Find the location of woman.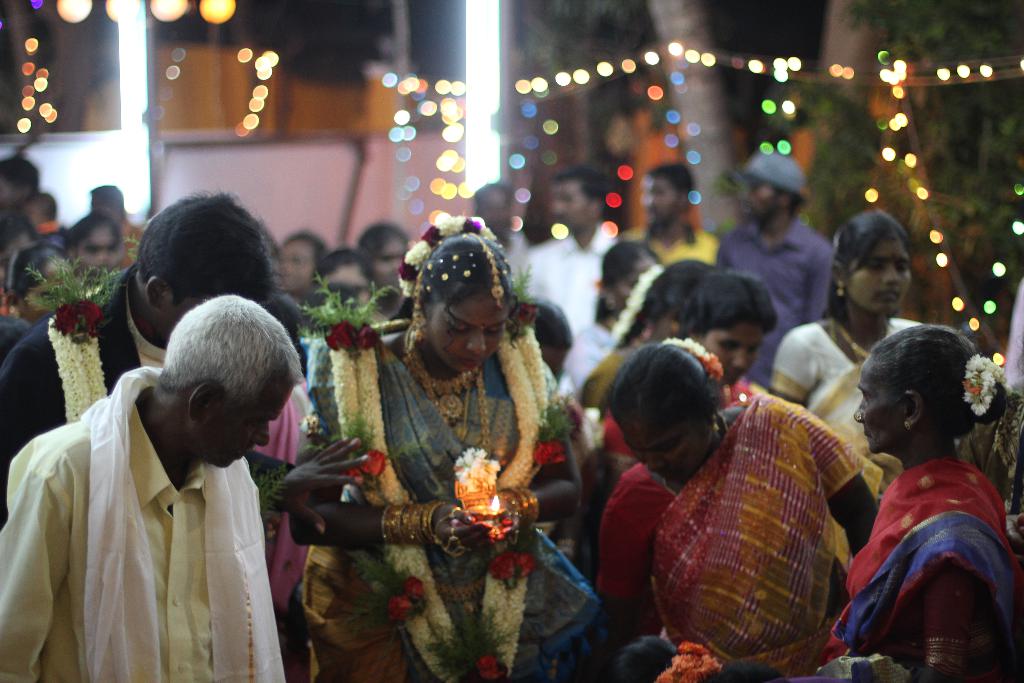
Location: <region>561, 240, 662, 402</region>.
